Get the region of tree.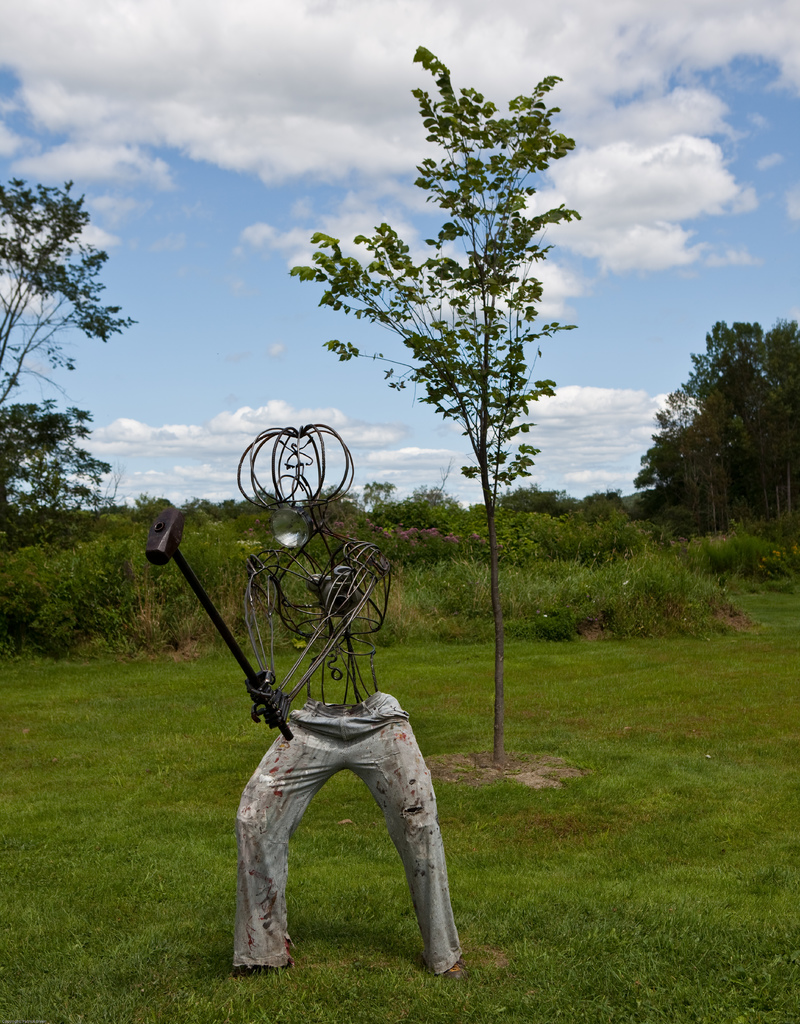
box=[632, 308, 799, 552].
